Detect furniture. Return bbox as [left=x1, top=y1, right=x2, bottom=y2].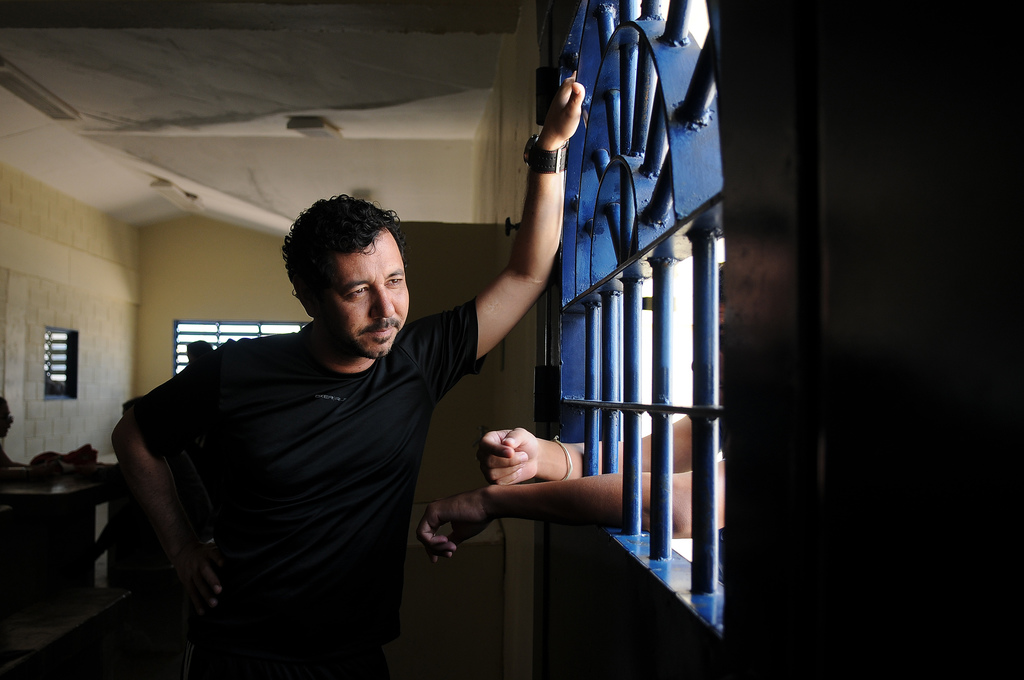
[left=0, top=451, right=132, bottom=624].
